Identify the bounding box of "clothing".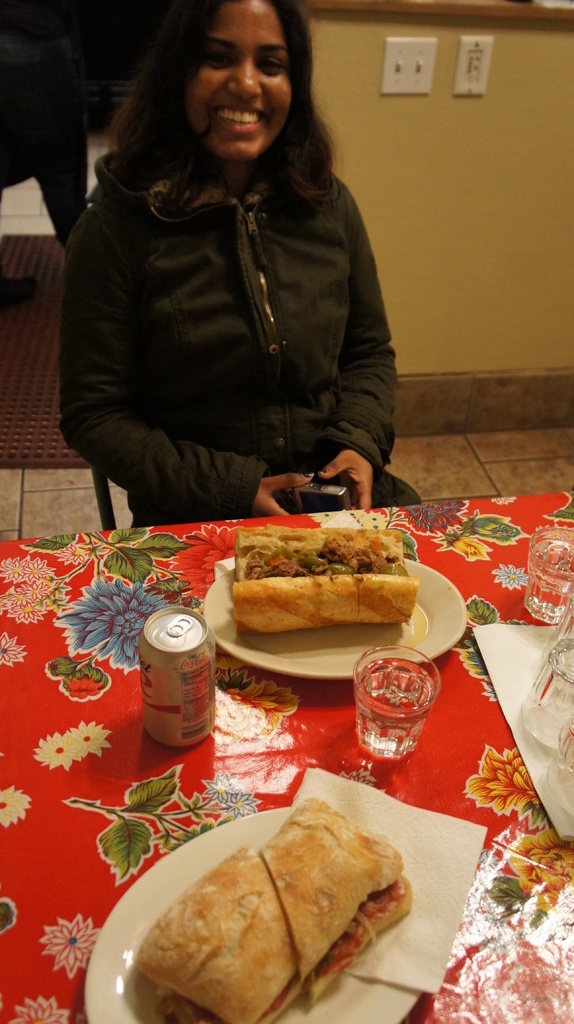
x1=43, y1=77, x2=401, y2=500.
